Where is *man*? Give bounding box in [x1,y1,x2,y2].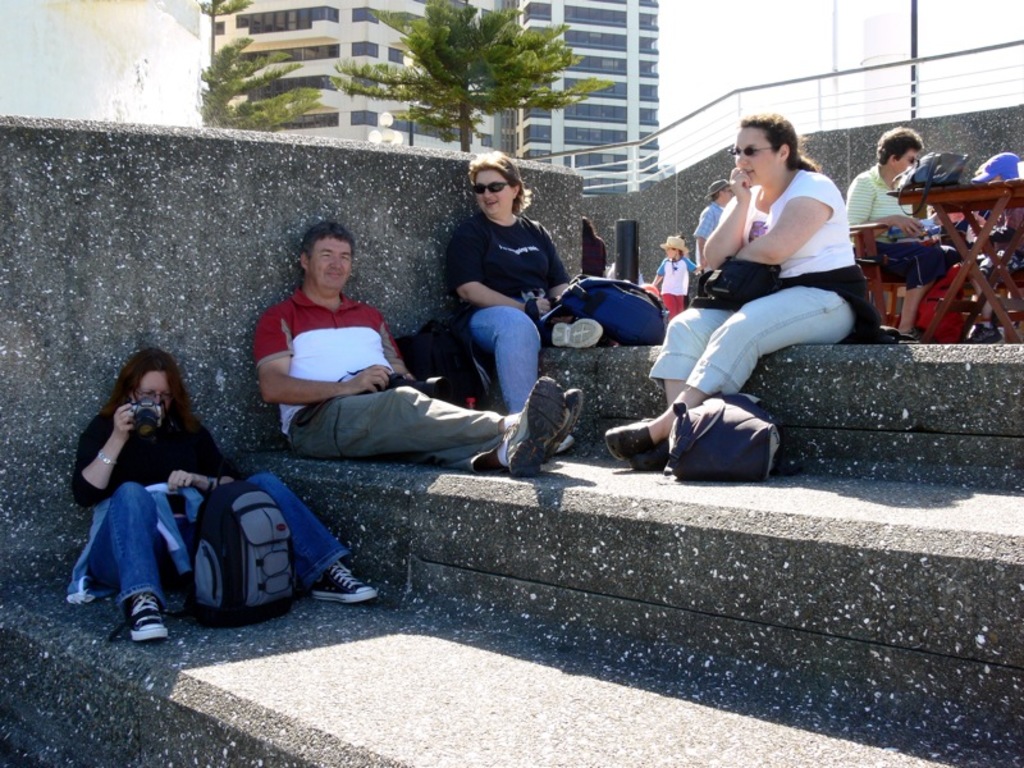
[218,248,517,493].
